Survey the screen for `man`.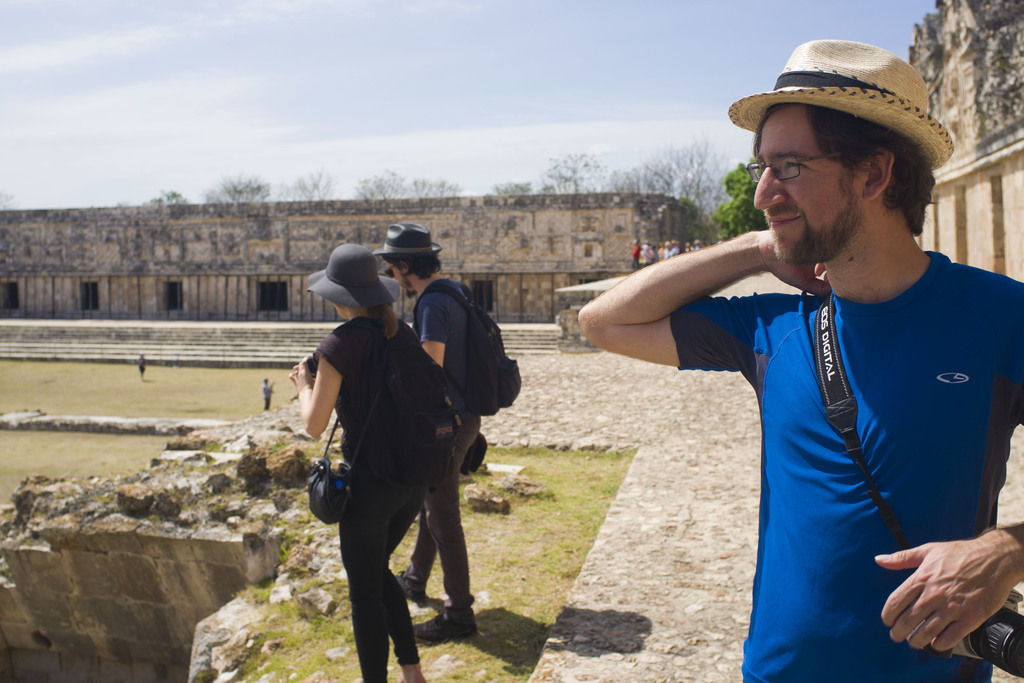
Survey found: <bbox>369, 220, 525, 632</bbox>.
